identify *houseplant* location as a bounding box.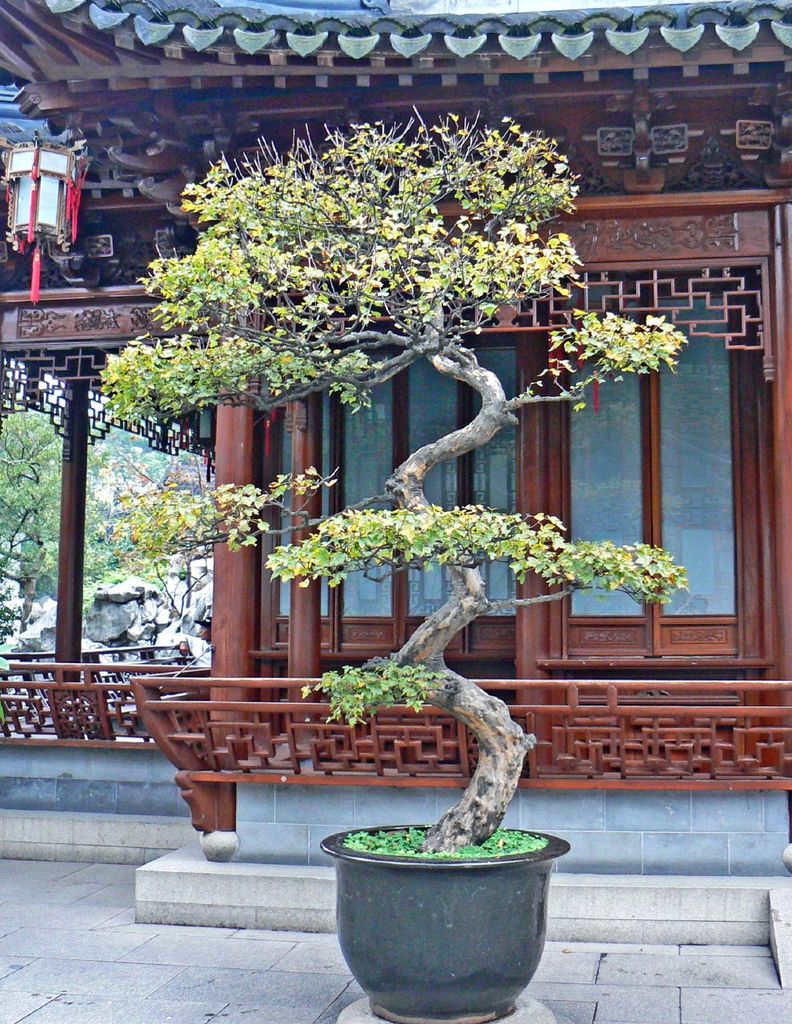
detection(99, 110, 684, 1023).
